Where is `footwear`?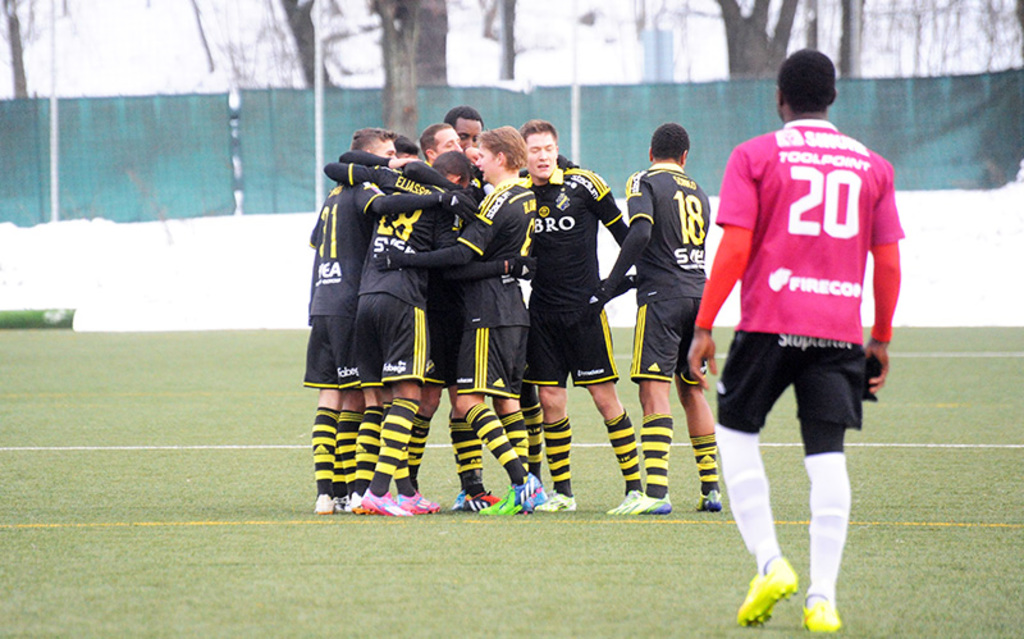
(left=392, top=490, right=443, bottom=515).
